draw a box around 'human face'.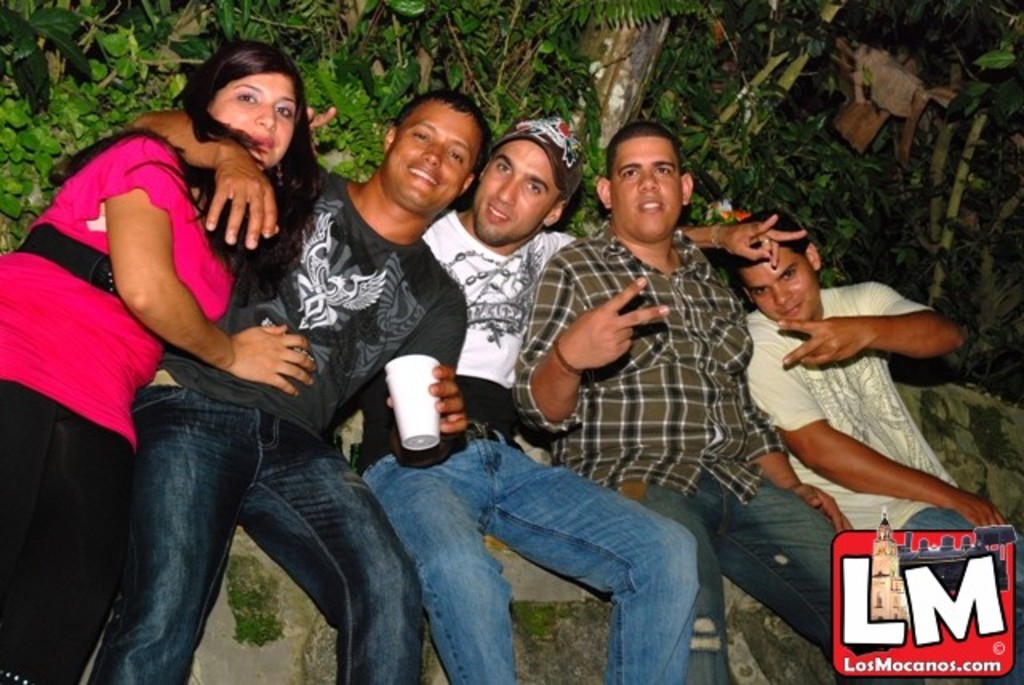
(386,98,472,208).
